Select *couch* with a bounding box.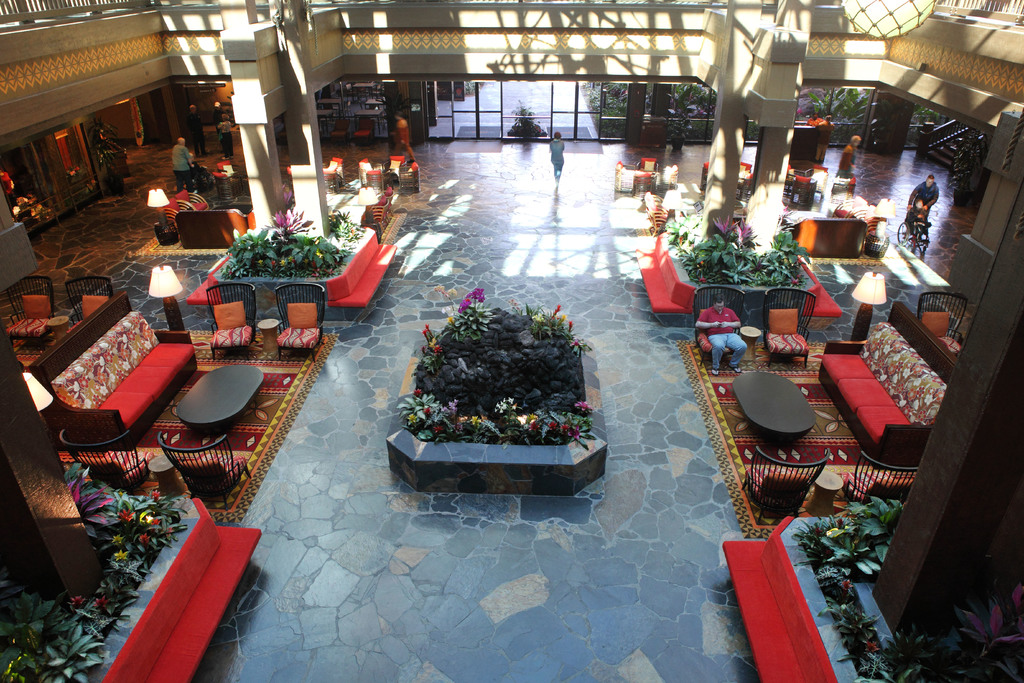
left=47, top=309, right=199, bottom=456.
